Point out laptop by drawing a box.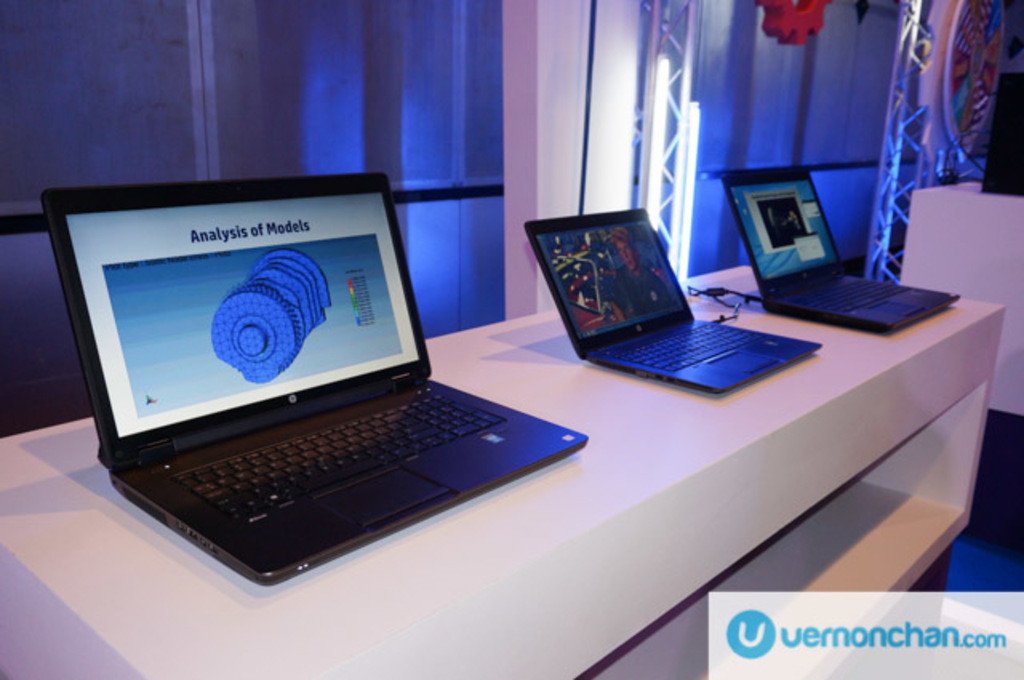
[723,173,965,331].
